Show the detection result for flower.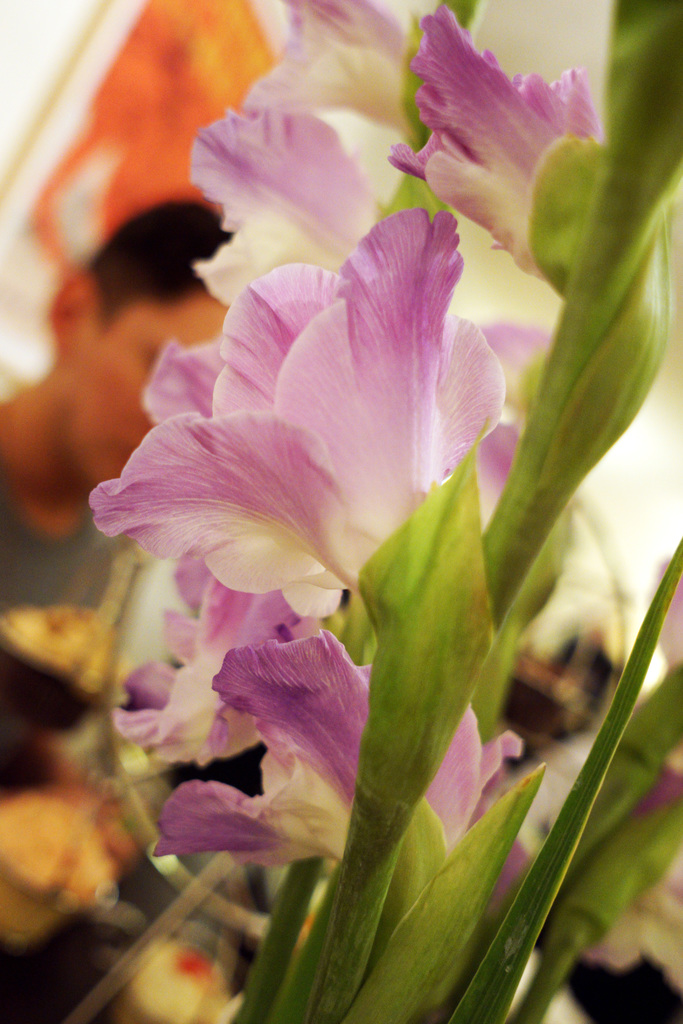
[x1=99, y1=211, x2=523, y2=618].
